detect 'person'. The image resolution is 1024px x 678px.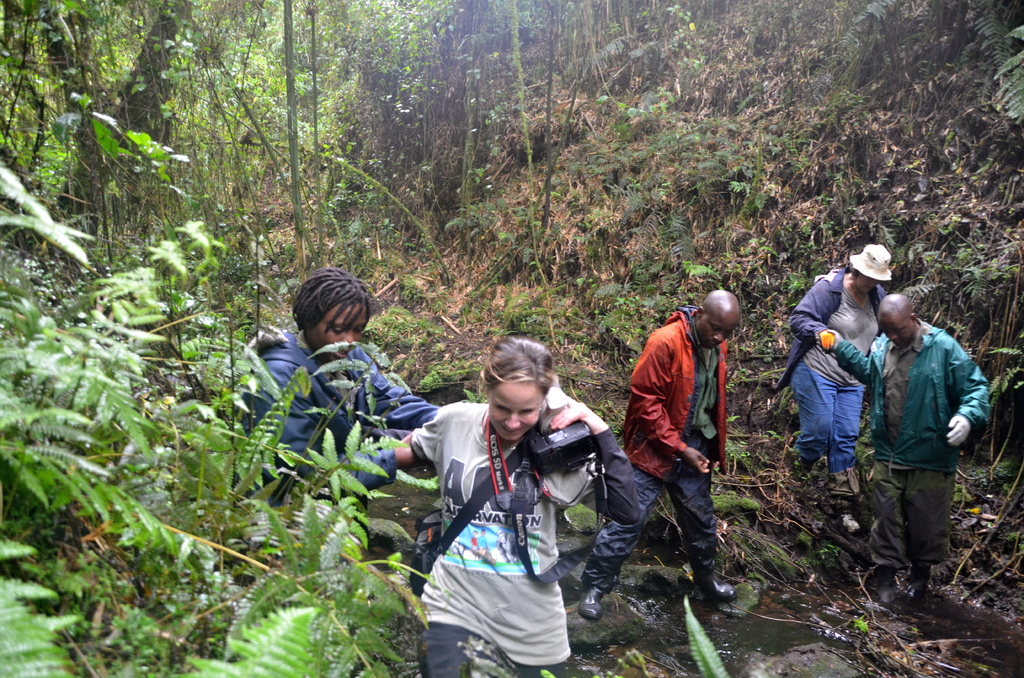
x1=384 y1=341 x2=648 y2=677.
